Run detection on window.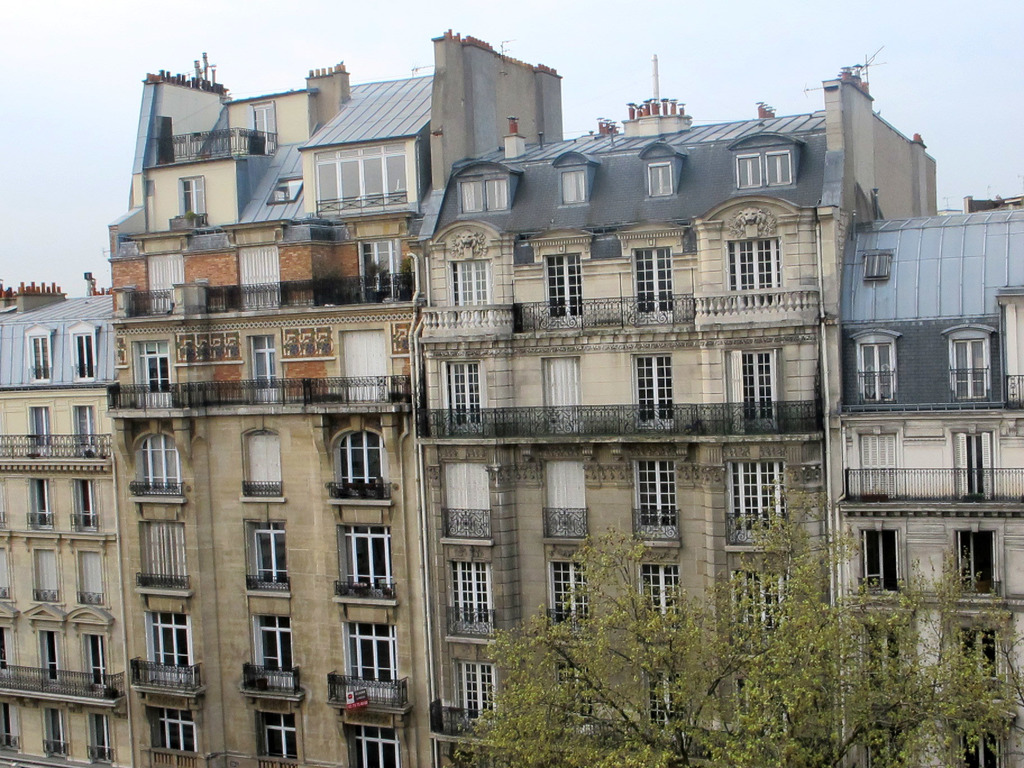
Result: Rect(867, 625, 899, 691).
